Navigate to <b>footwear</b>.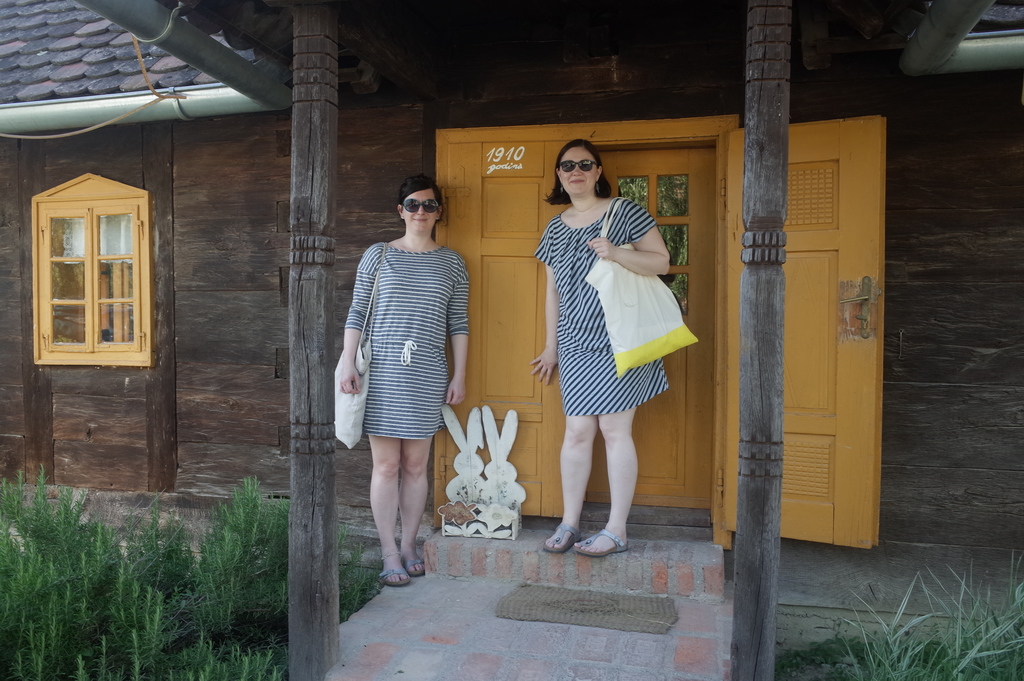
Navigation target: rect(545, 524, 574, 552).
